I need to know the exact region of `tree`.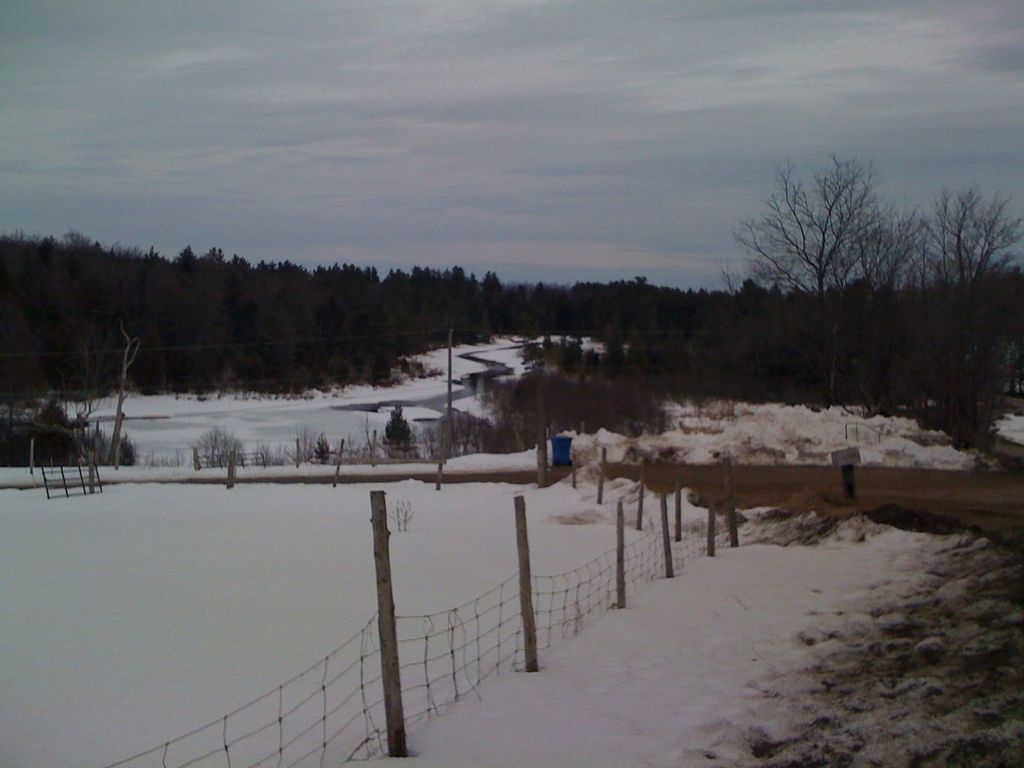
Region: box=[864, 154, 1023, 426].
